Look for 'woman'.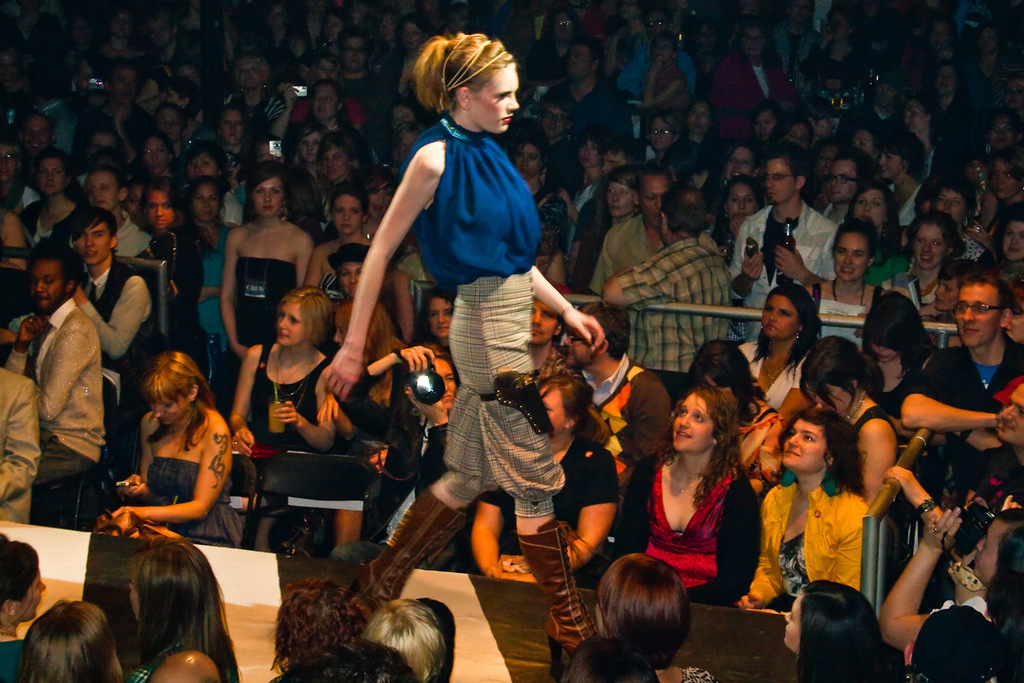
Found: bbox=[668, 98, 715, 161].
